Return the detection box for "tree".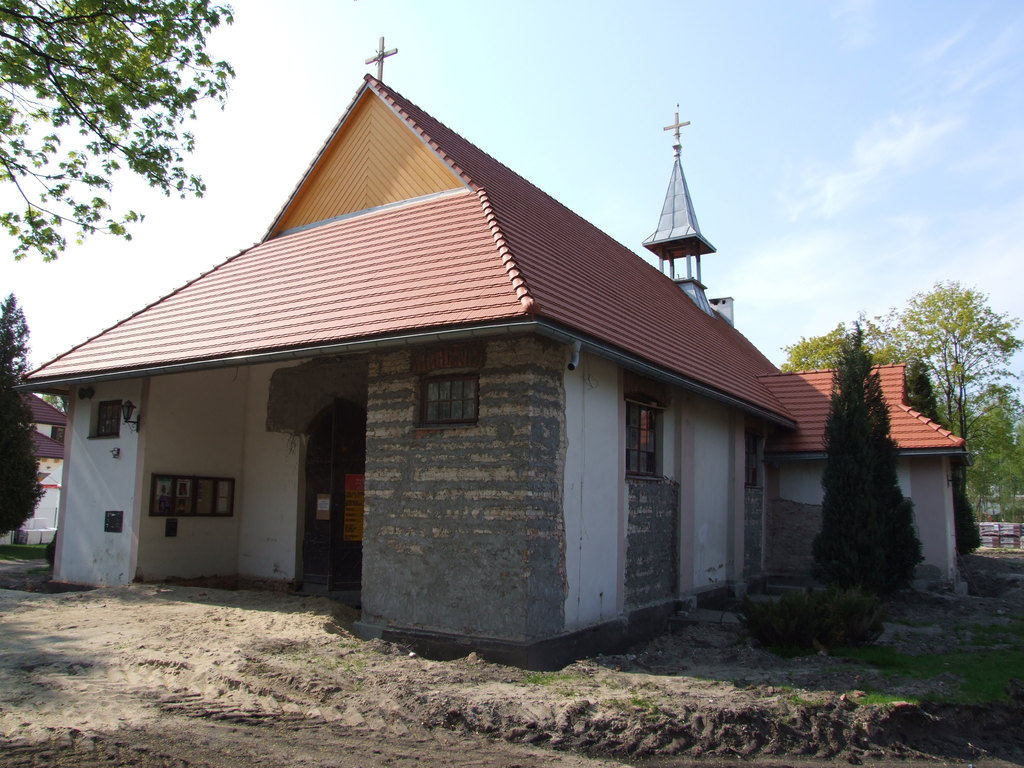
(x1=0, y1=292, x2=49, y2=540).
